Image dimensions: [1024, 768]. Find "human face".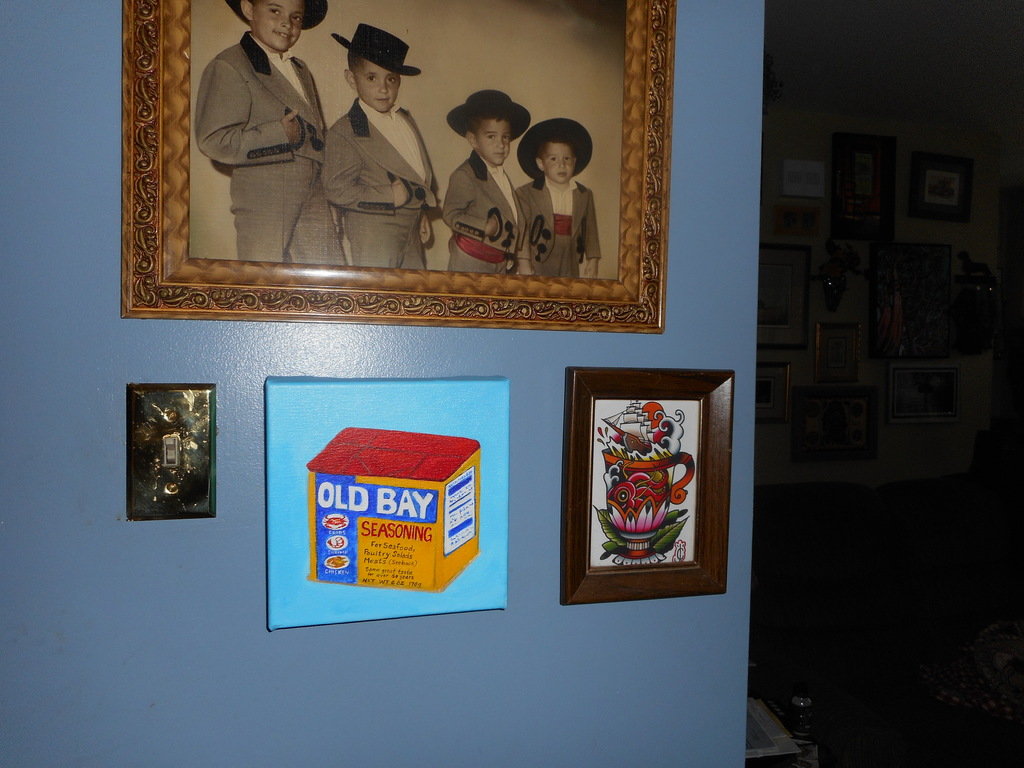
<region>358, 57, 403, 103</region>.
